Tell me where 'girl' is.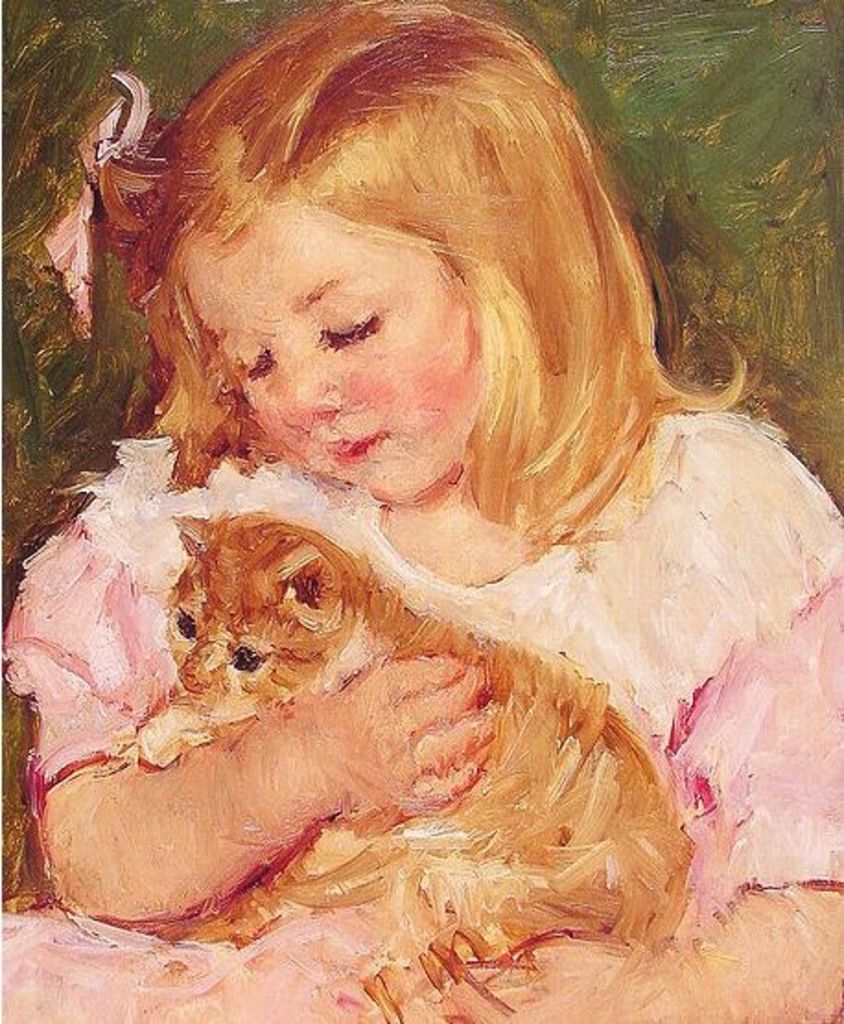
'girl' is at 0,0,842,1022.
